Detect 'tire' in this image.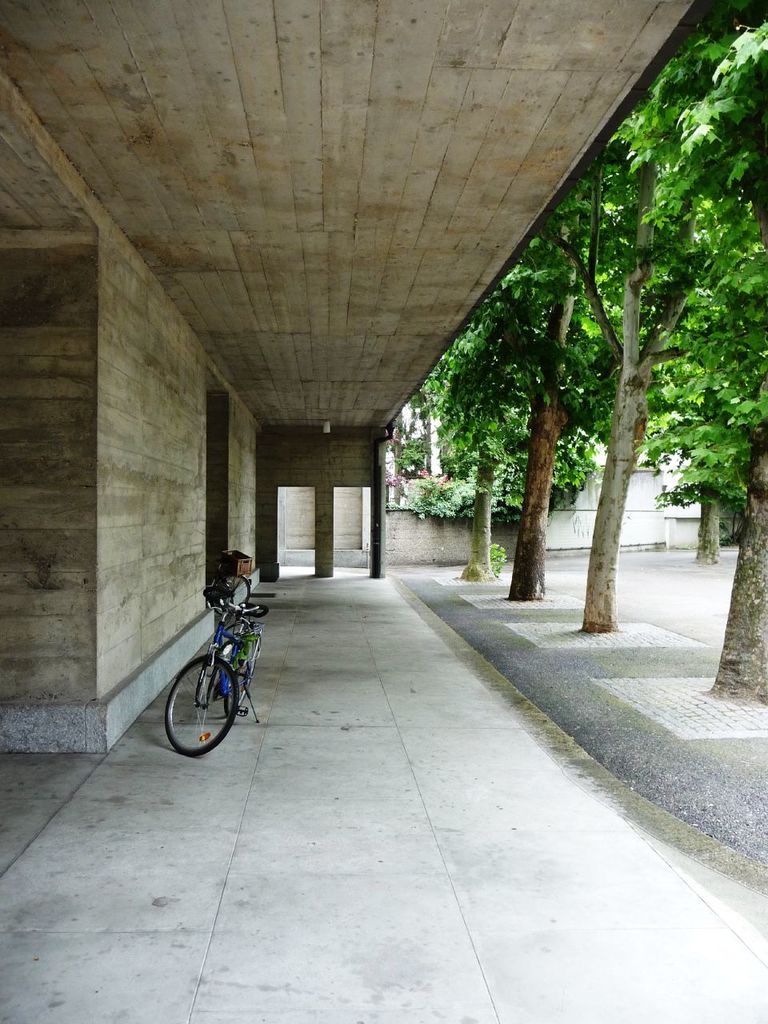
Detection: [x1=226, y1=632, x2=255, y2=720].
